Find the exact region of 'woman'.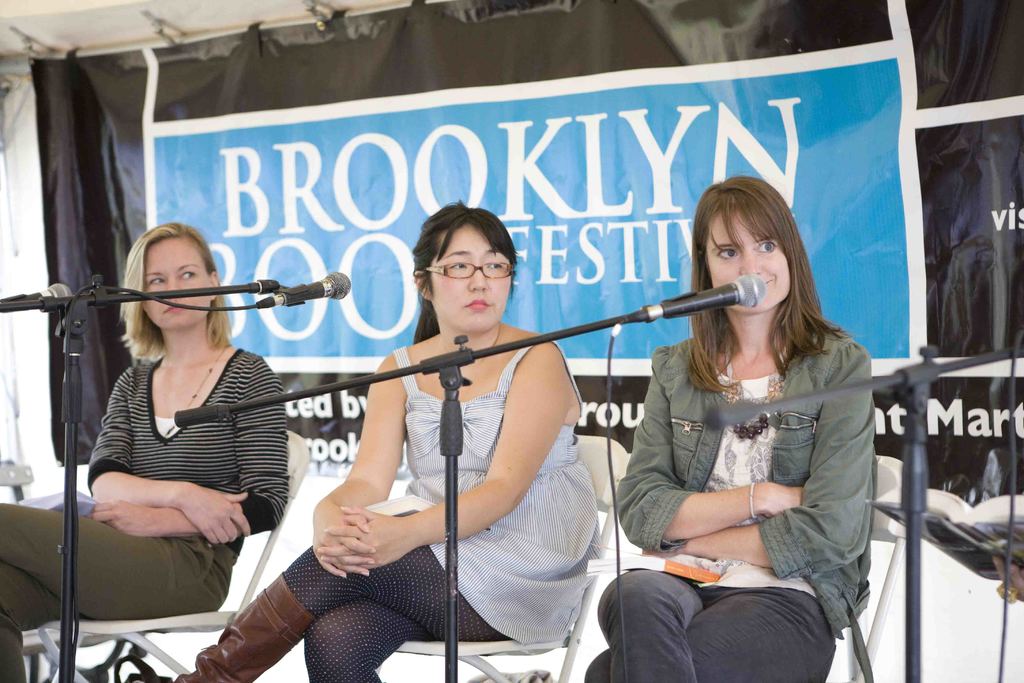
Exact region: pyautogui.locateOnScreen(602, 145, 887, 682).
